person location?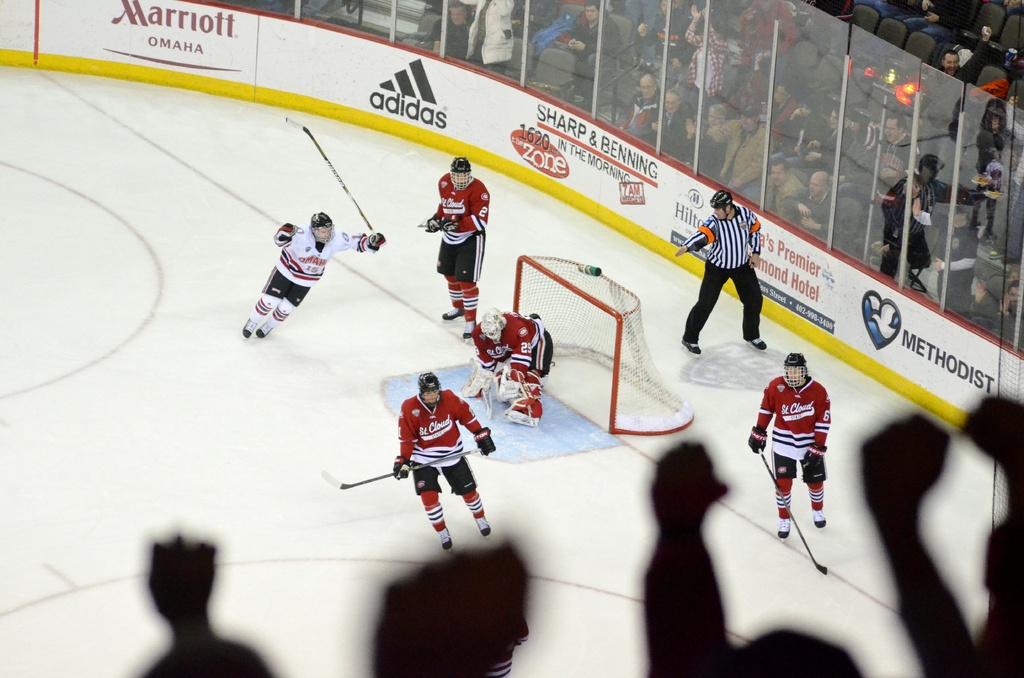
left=420, top=162, right=485, bottom=337
